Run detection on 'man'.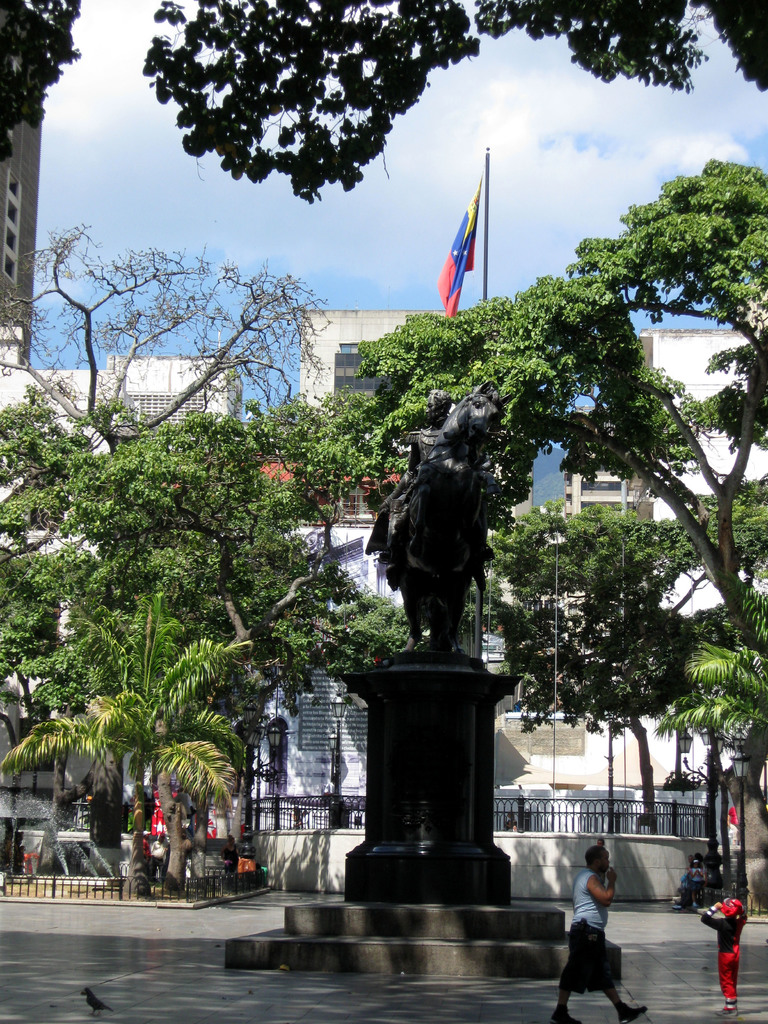
Result: (141,833,150,867).
